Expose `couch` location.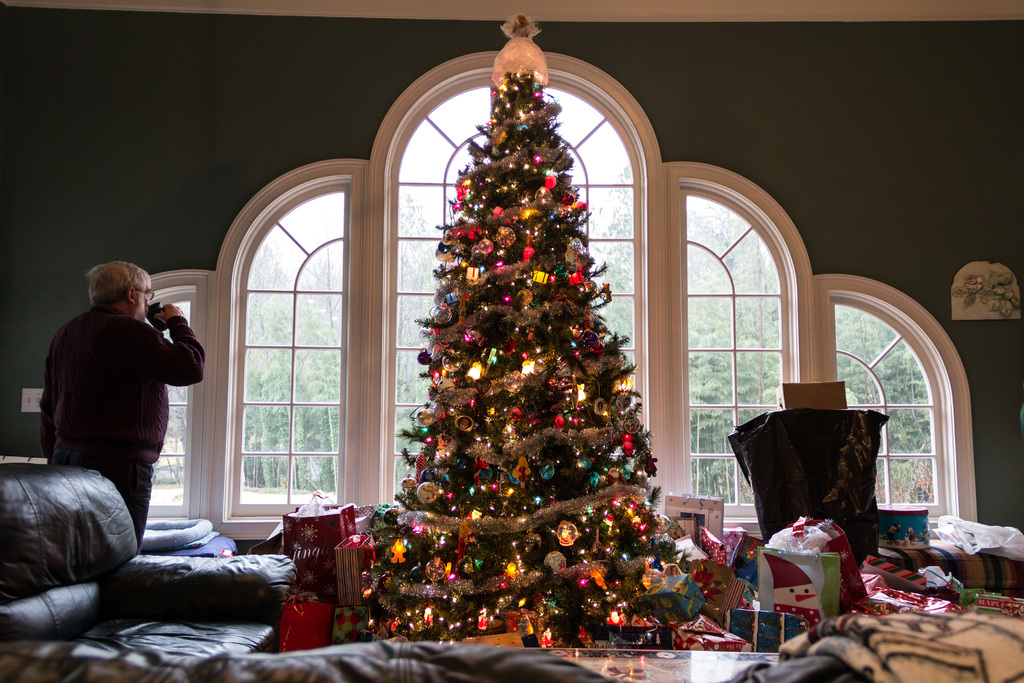
Exposed at detection(0, 463, 300, 655).
